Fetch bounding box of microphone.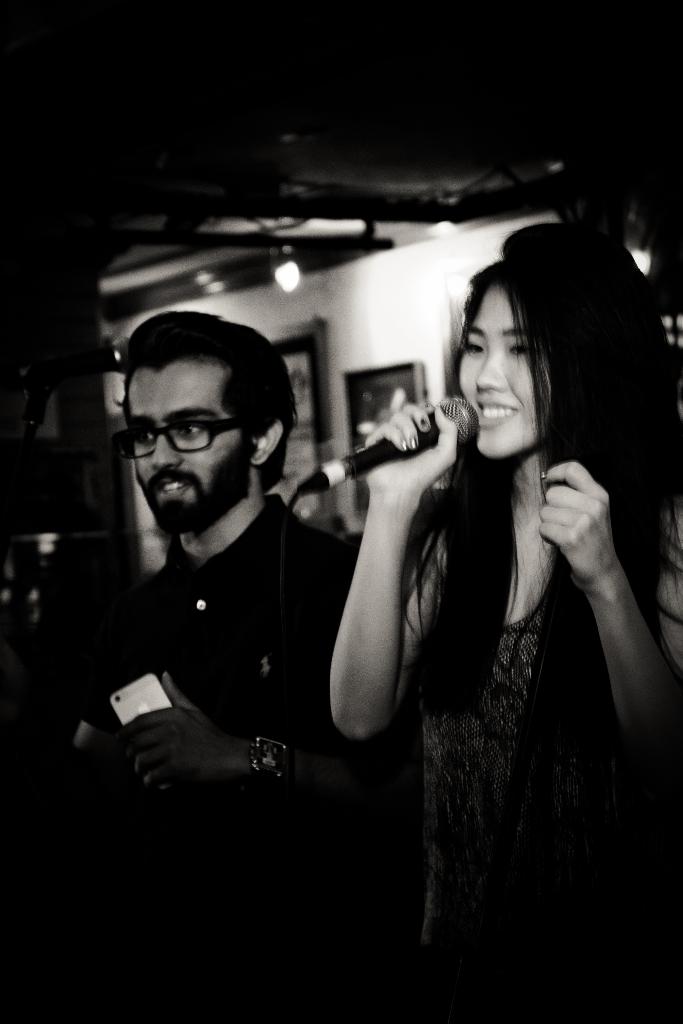
Bbox: (298,396,479,493).
